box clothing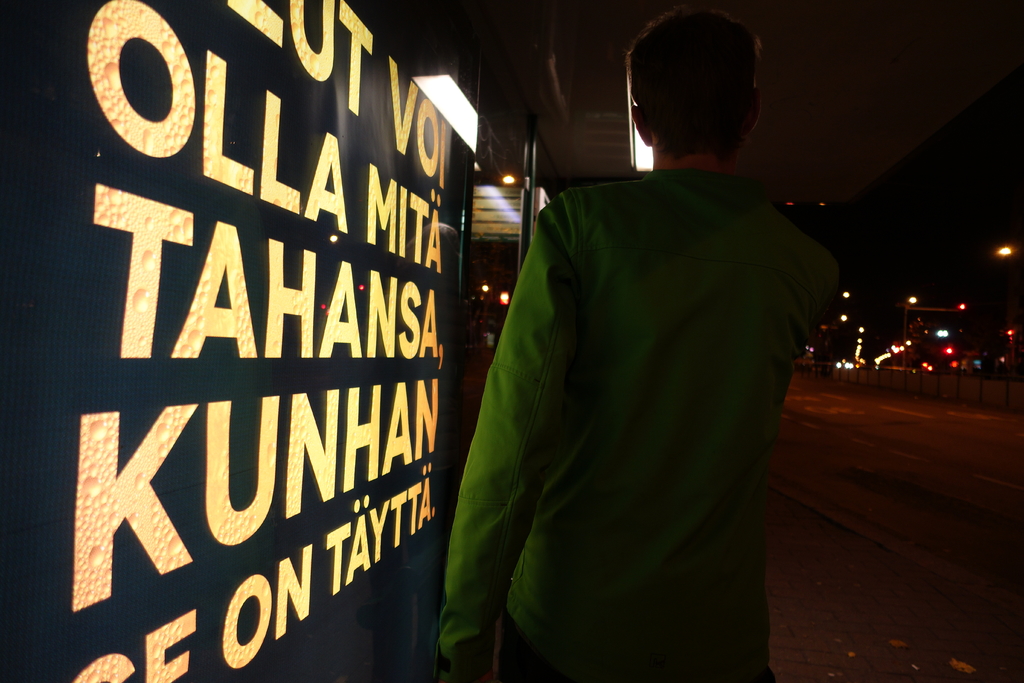
pyautogui.locateOnScreen(466, 142, 821, 682)
